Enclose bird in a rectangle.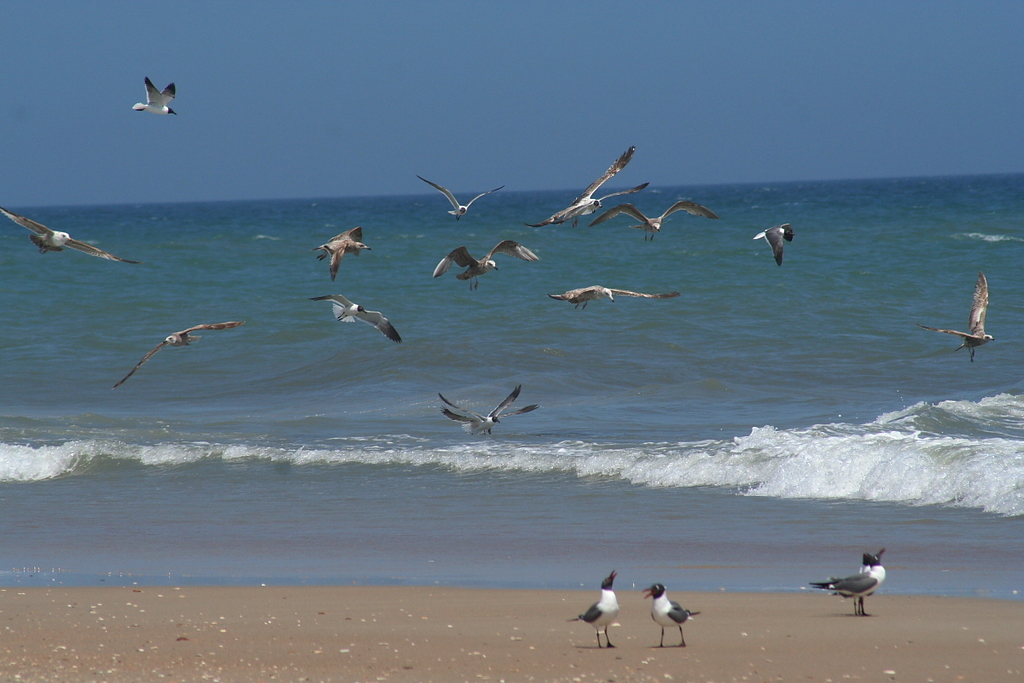
[x1=439, y1=393, x2=533, y2=435].
